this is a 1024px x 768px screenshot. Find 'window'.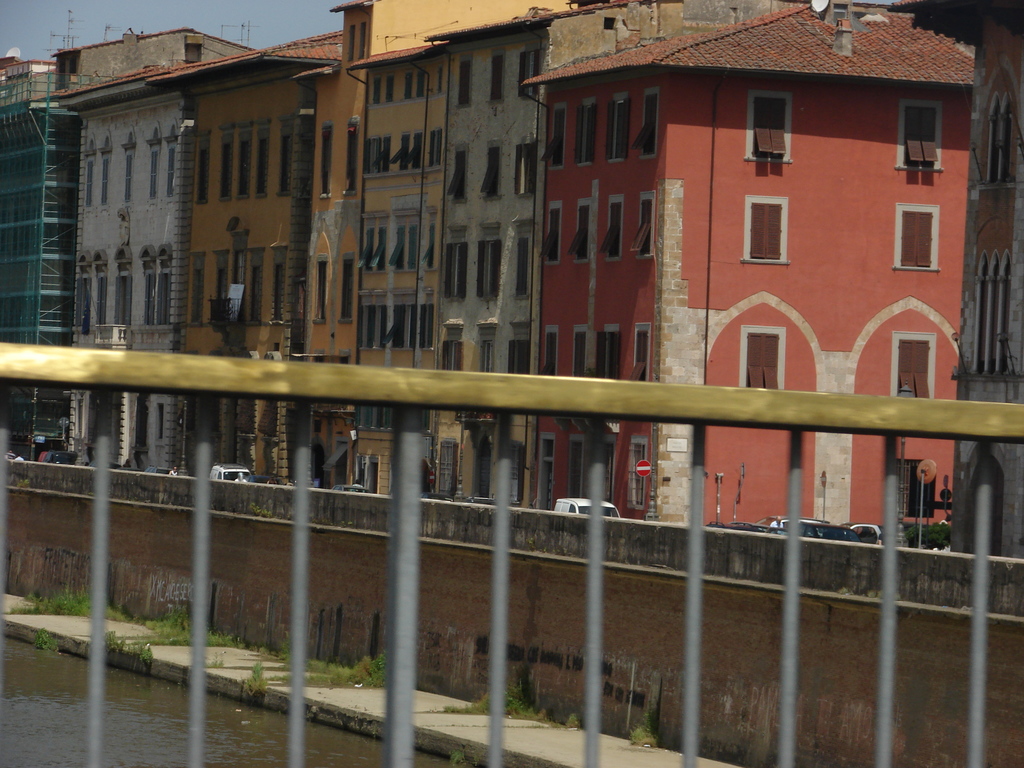
Bounding box: crop(459, 63, 470, 105).
